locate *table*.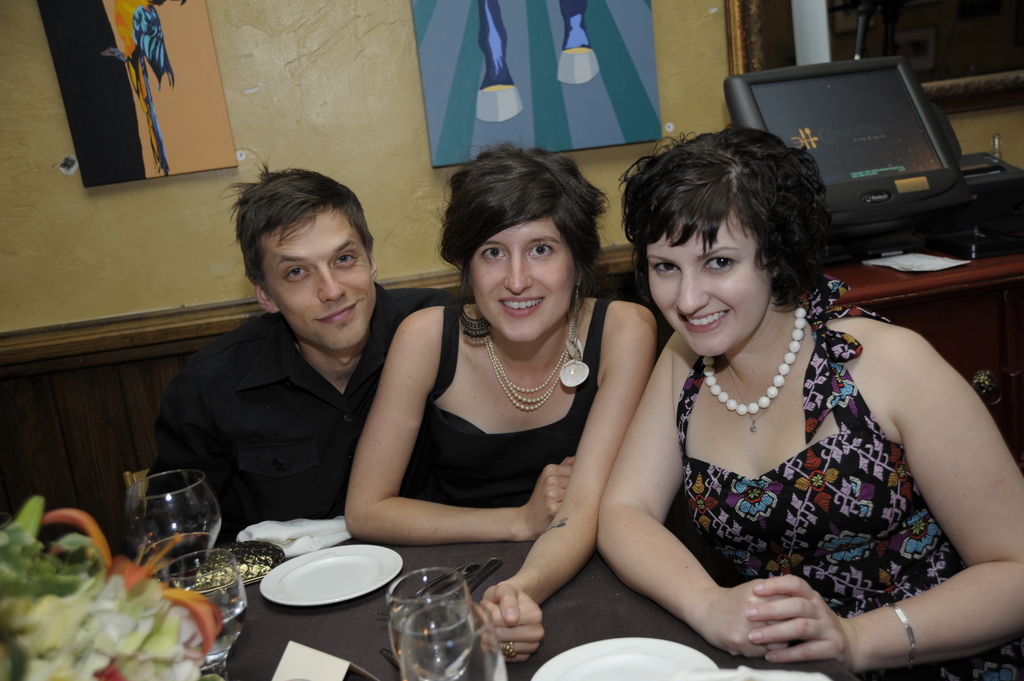
Bounding box: (201,525,867,680).
